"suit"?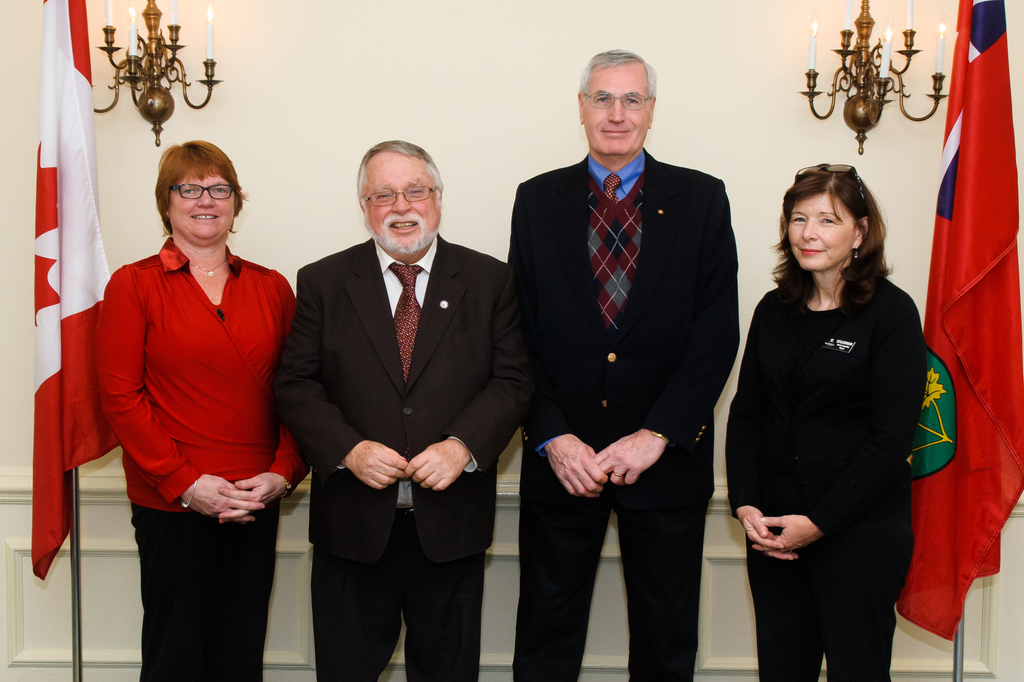
BBox(723, 271, 915, 681)
